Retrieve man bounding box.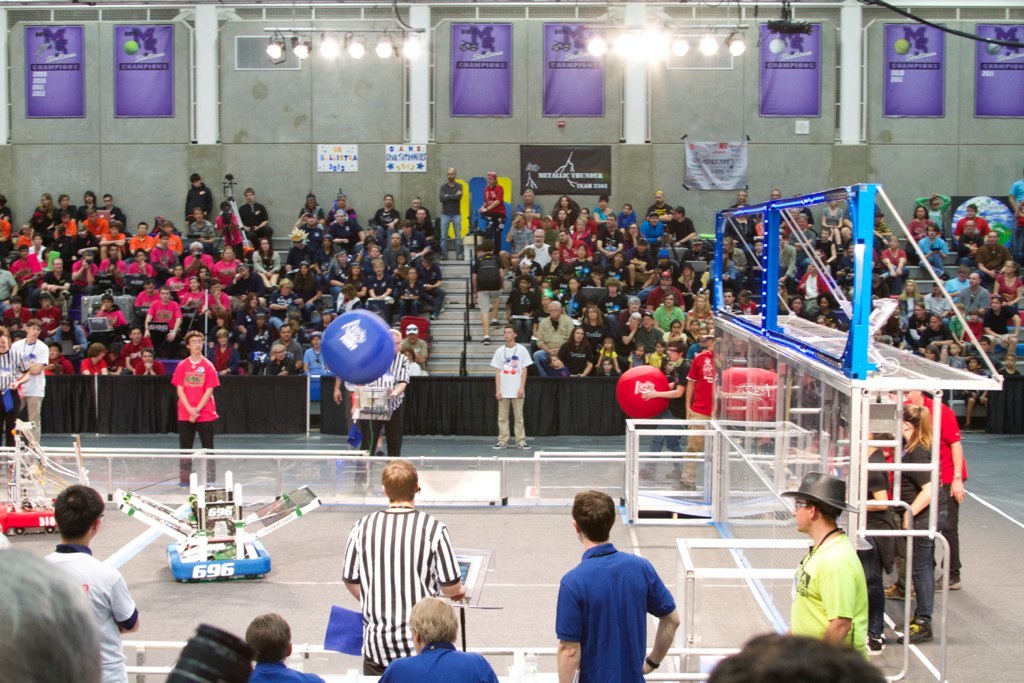
Bounding box: x1=301 y1=191 x2=325 y2=220.
